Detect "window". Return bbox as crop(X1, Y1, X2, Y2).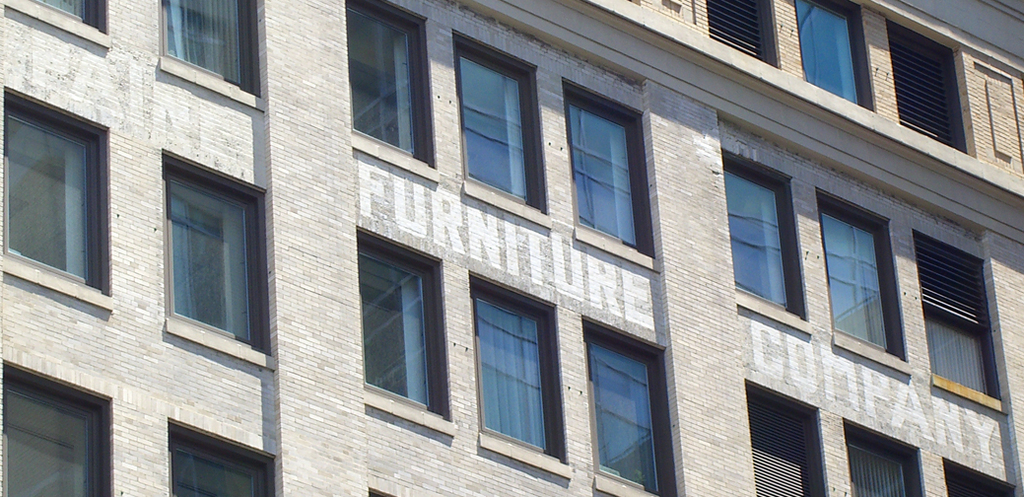
crop(150, 143, 279, 365).
